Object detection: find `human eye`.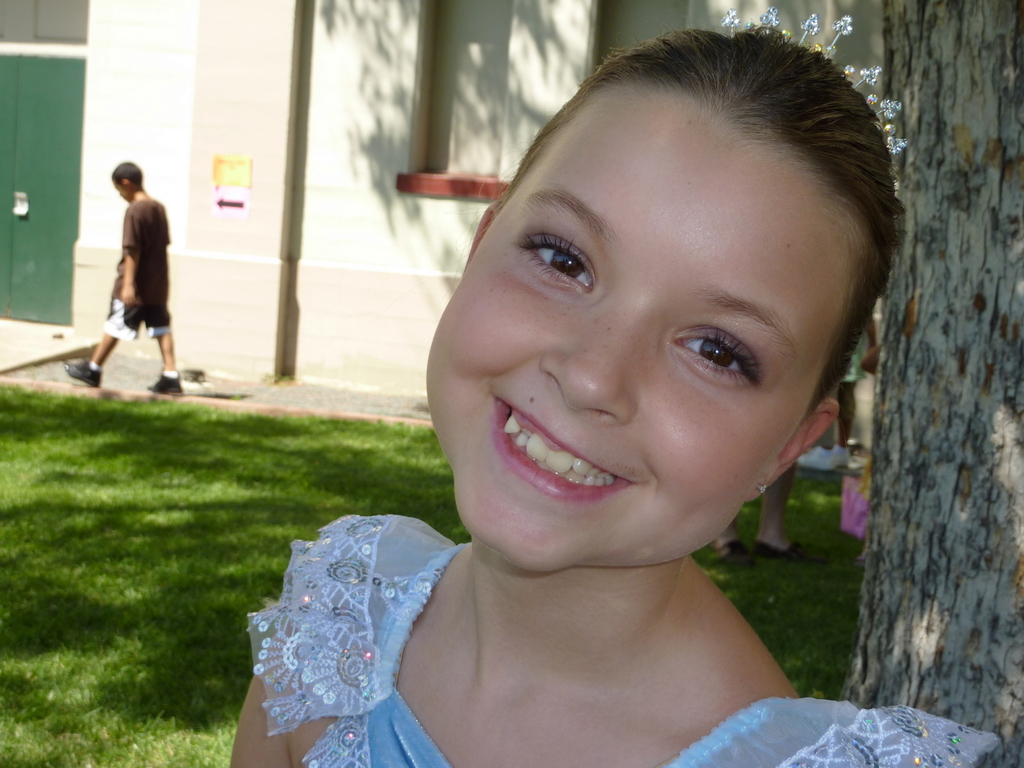
l=669, t=316, r=780, b=392.
